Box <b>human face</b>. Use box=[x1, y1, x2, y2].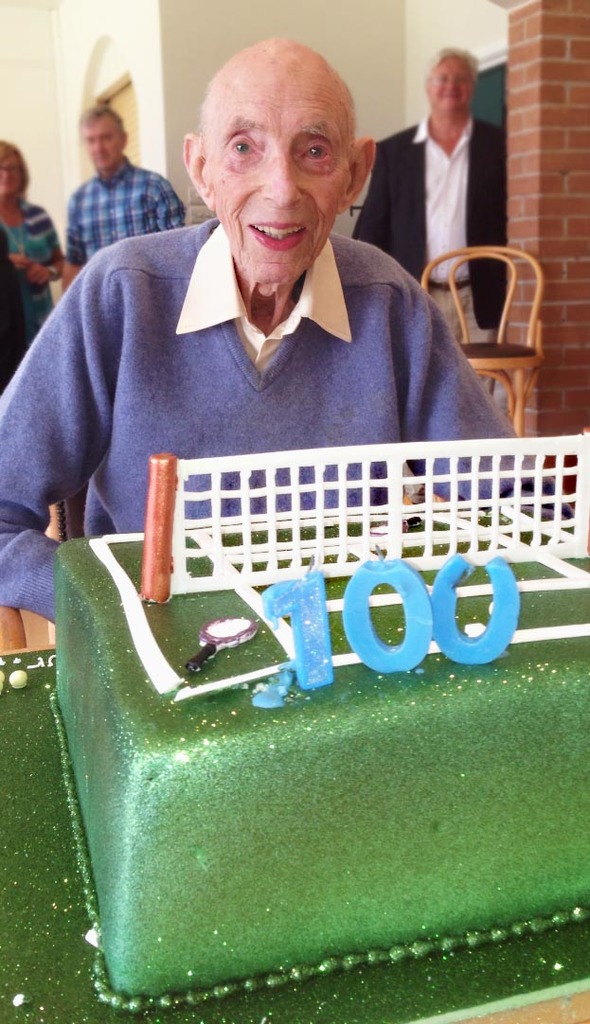
box=[209, 61, 346, 280].
